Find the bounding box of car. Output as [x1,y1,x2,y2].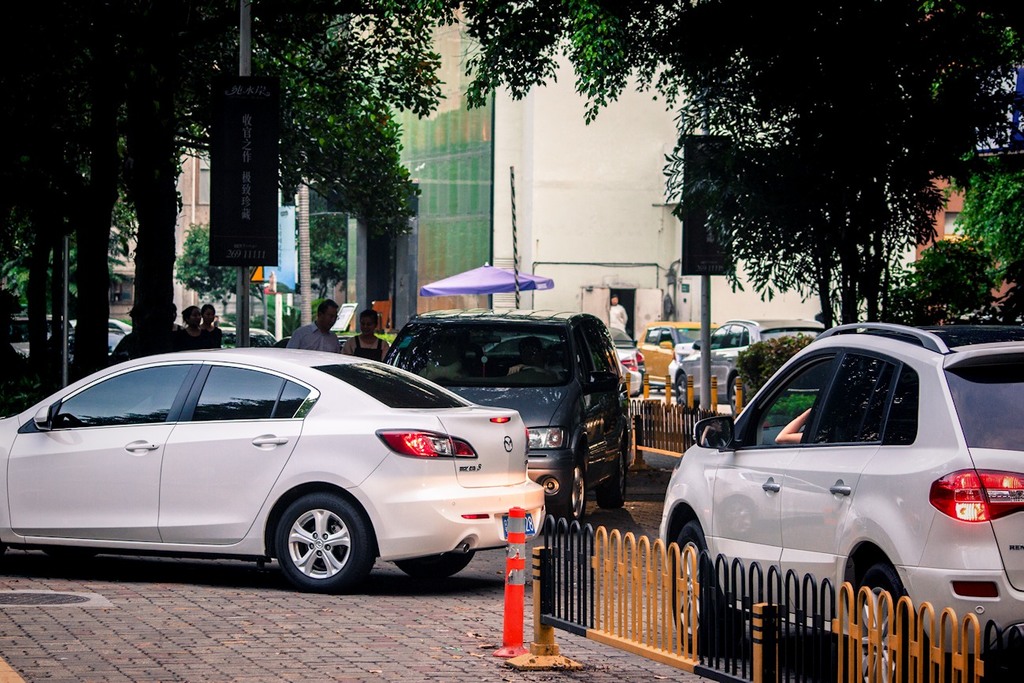
[0,349,547,593].
